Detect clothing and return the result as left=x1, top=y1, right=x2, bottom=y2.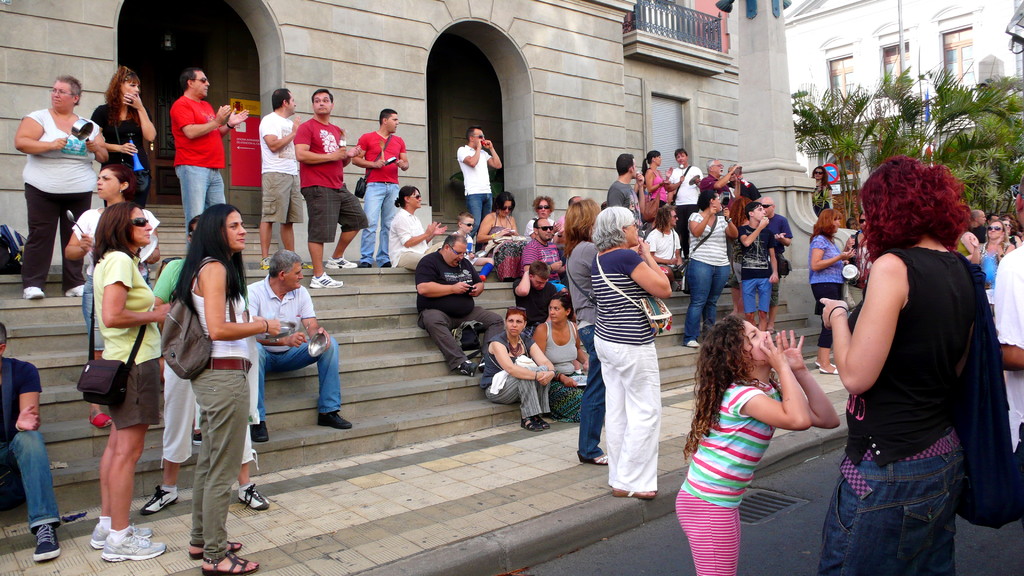
left=566, top=241, right=598, bottom=459.
